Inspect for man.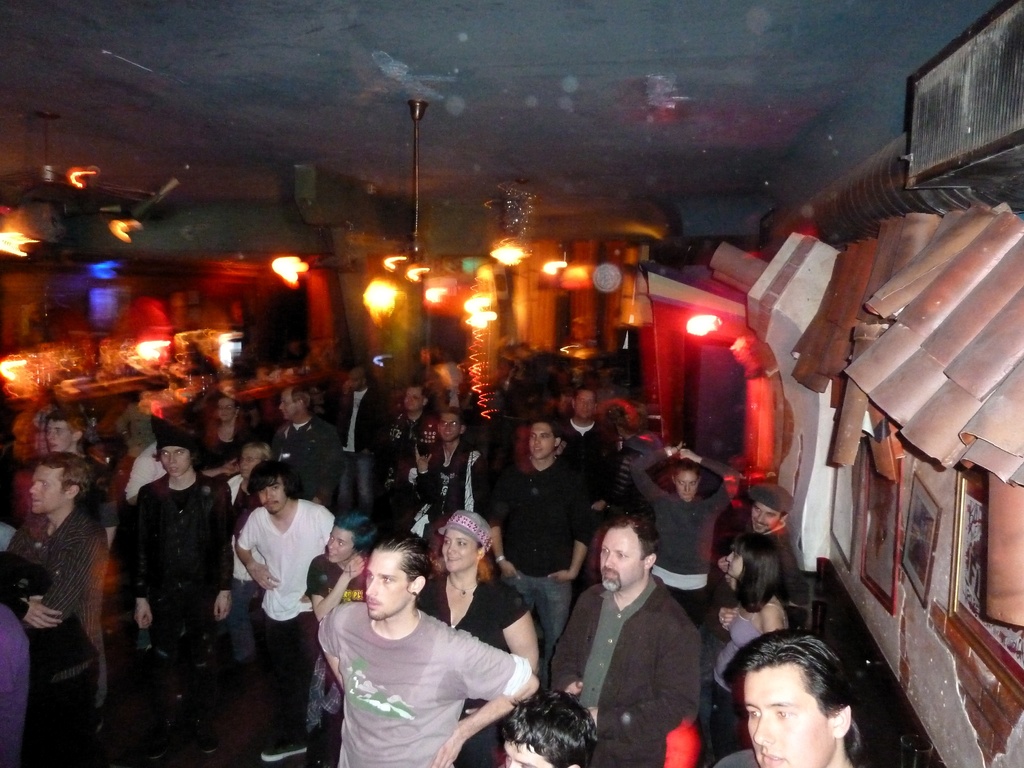
Inspection: locate(378, 383, 432, 520).
